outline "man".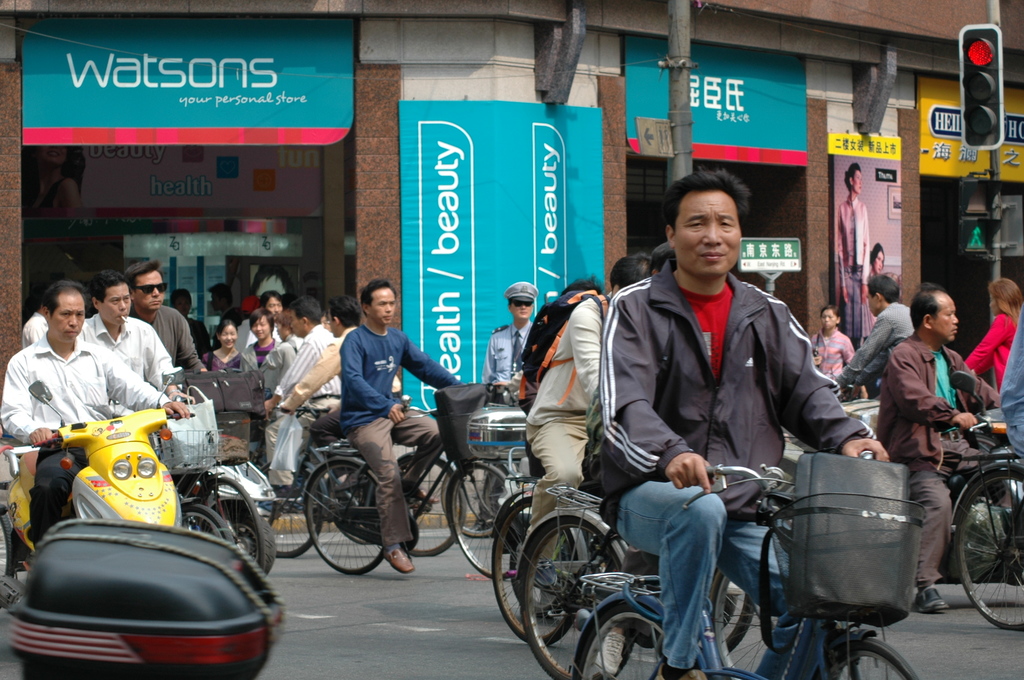
Outline: <bbox>879, 282, 1005, 611</bbox>.
